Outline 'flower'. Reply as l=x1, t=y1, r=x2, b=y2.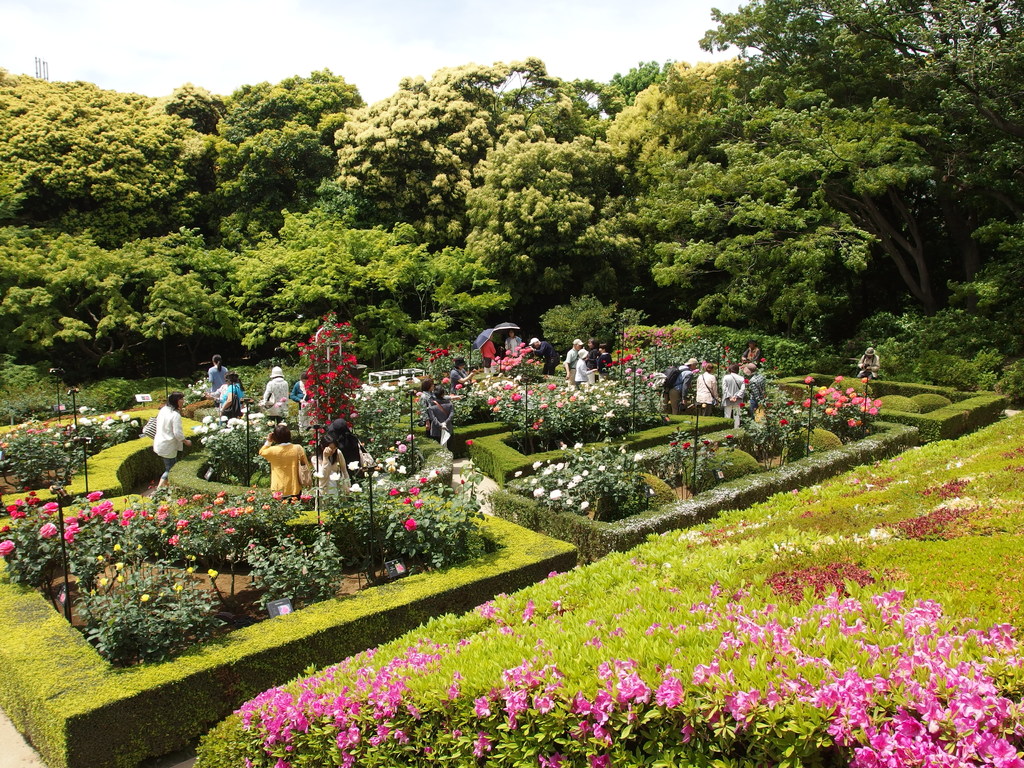
l=548, t=487, r=564, b=500.
